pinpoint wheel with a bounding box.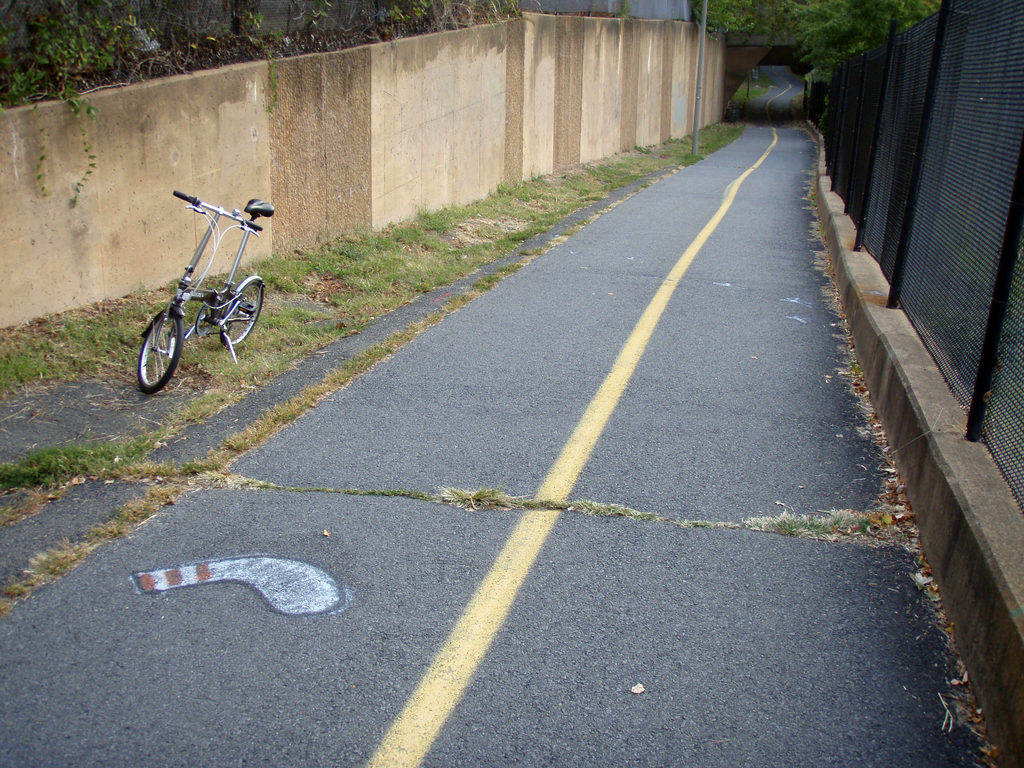
box(129, 299, 182, 391).
